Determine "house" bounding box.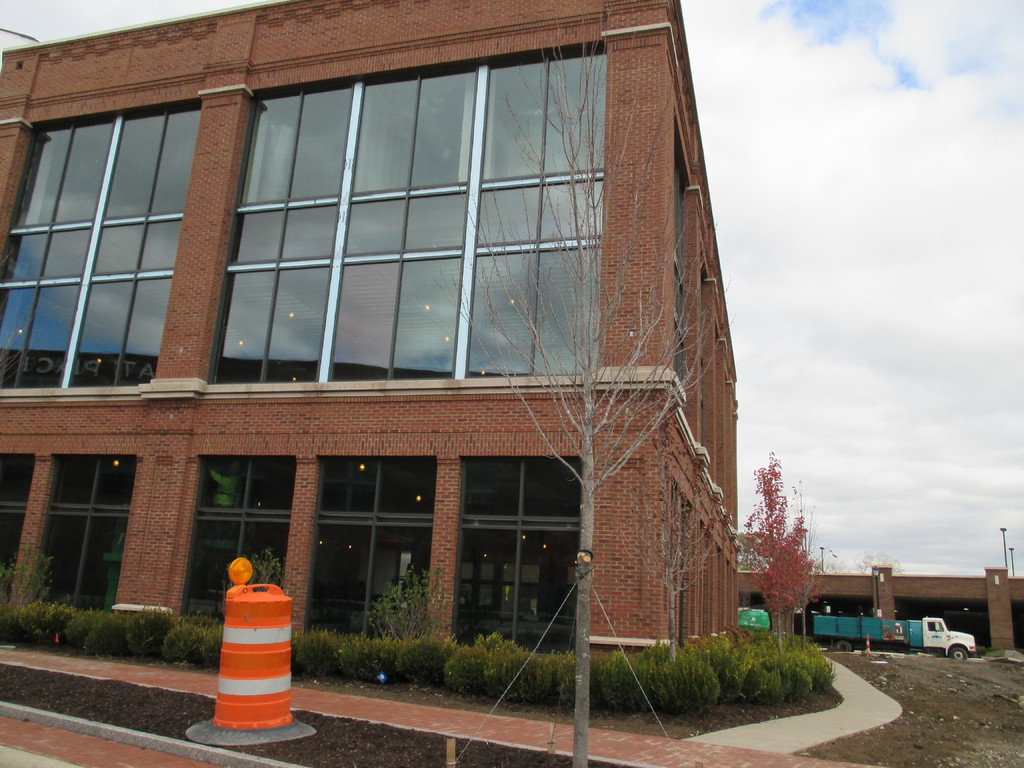
Determined: [0,0,737,664].
